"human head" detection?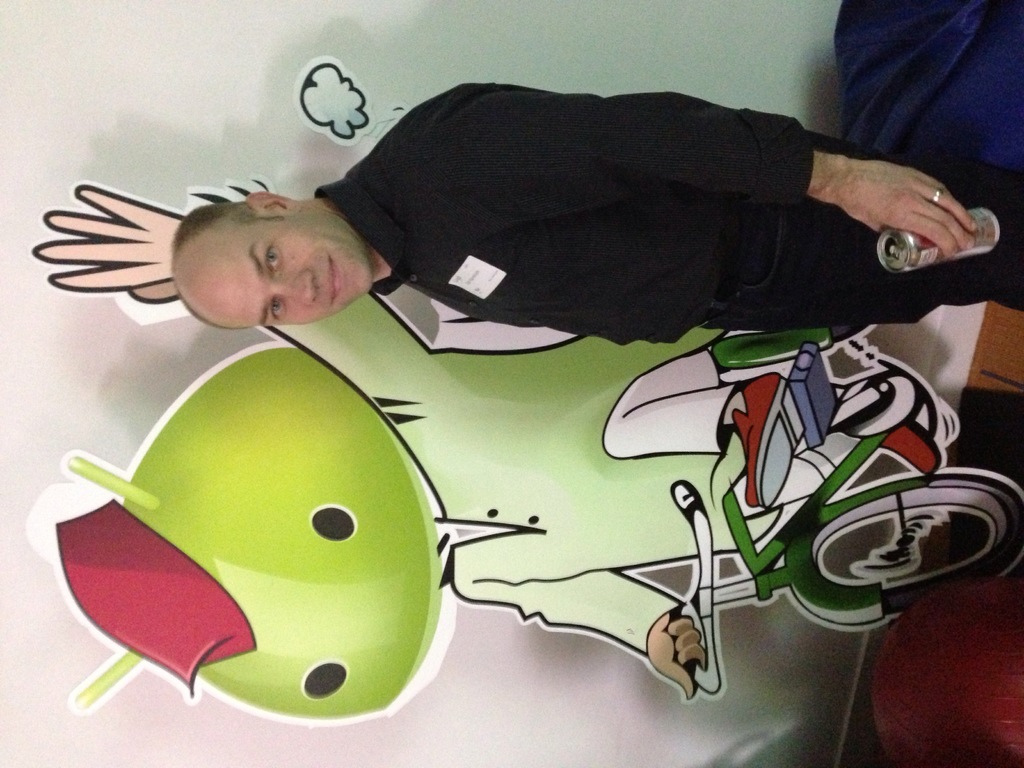
detection(142, 168, 367, 335)
